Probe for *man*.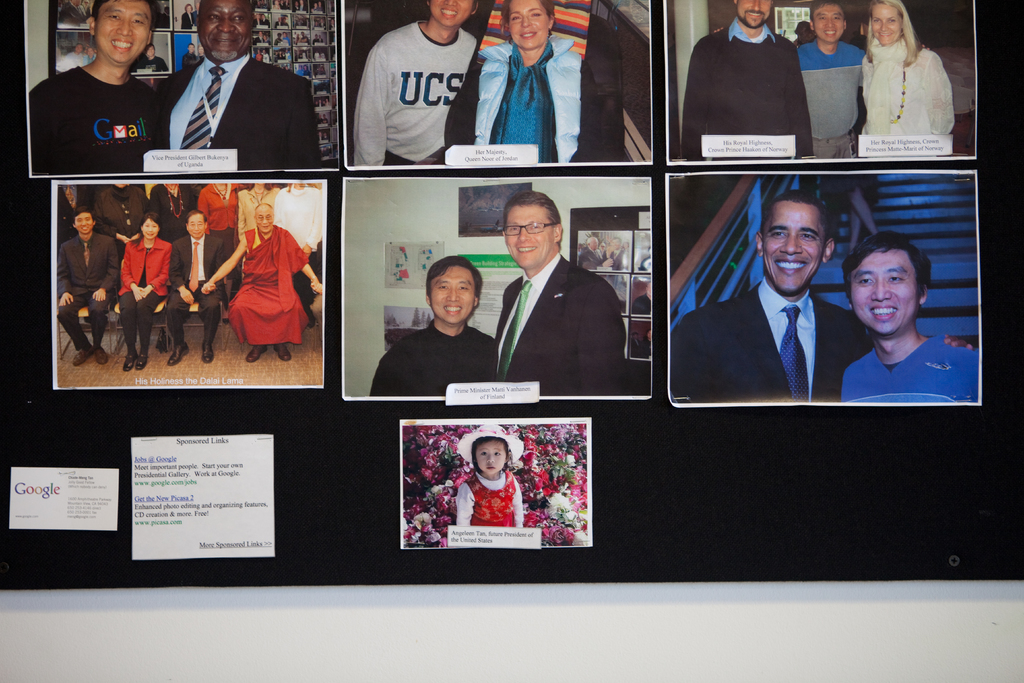
Probe result: (x1=30, y1=0, x2=161, y2=173).
